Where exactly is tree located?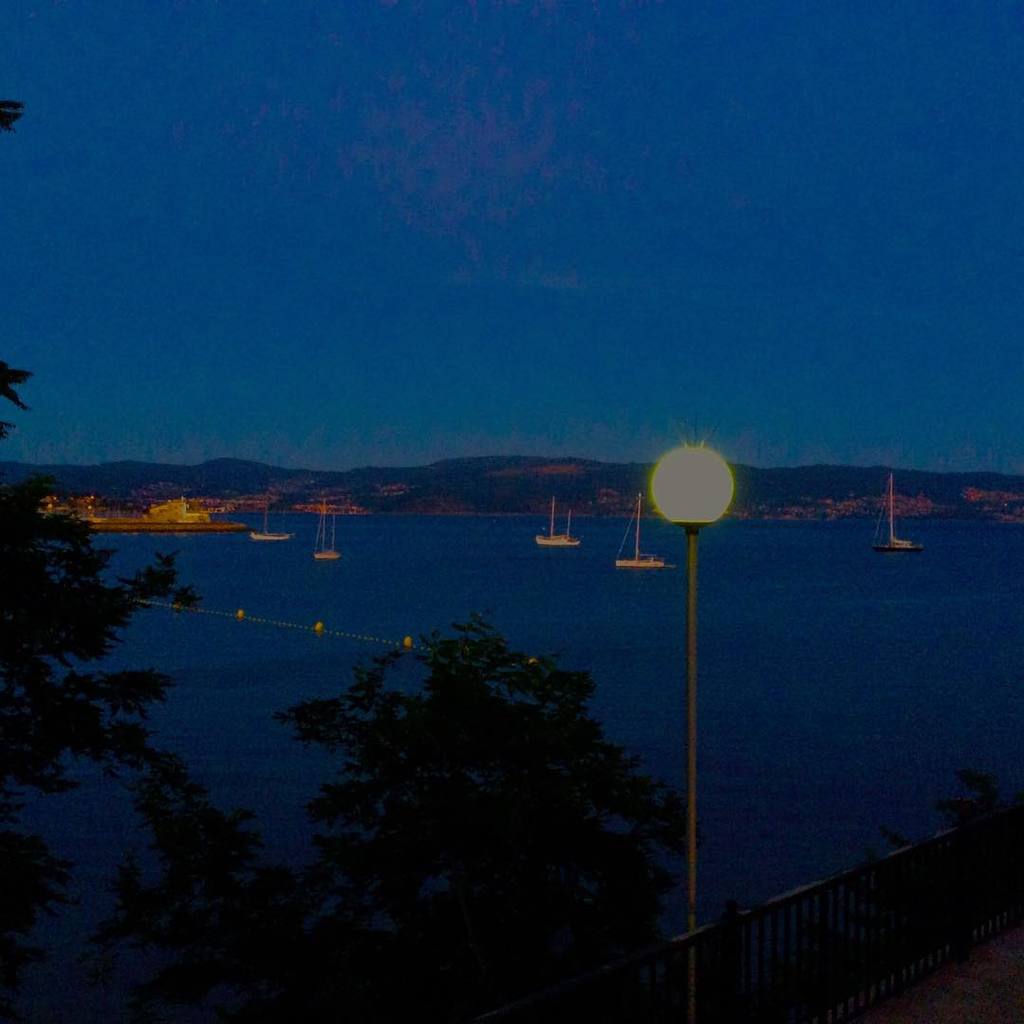
Its bounding box is left=0, top=93, right=42, bottom=466.
